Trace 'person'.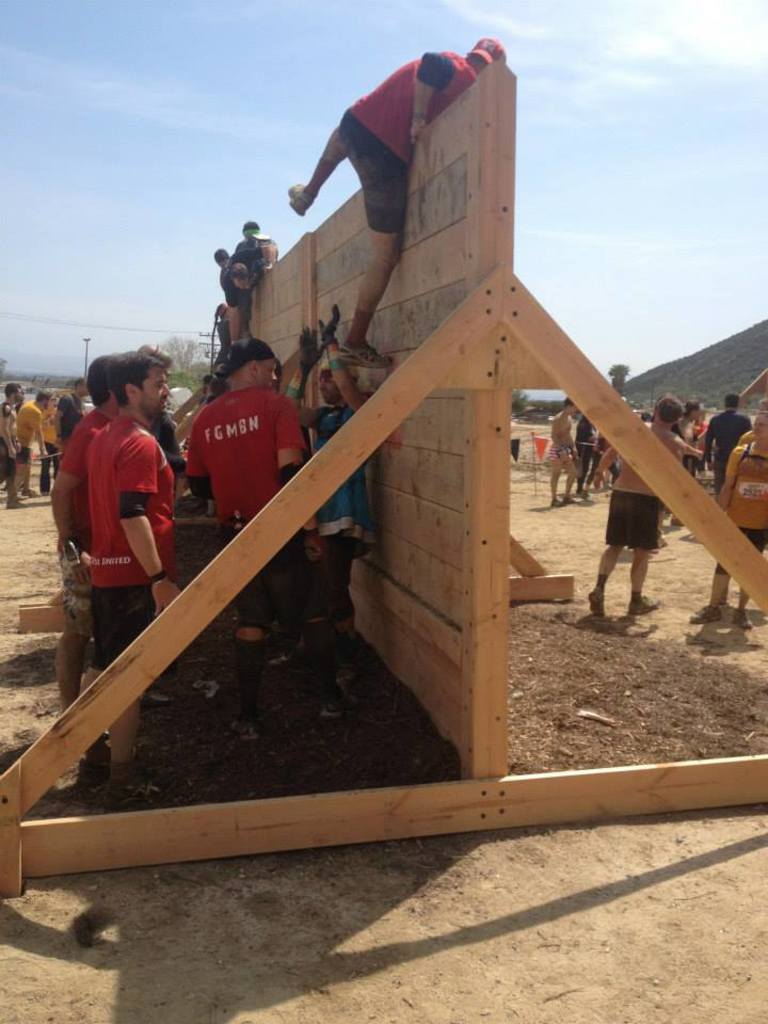
Traced to (285,38,507,372).
